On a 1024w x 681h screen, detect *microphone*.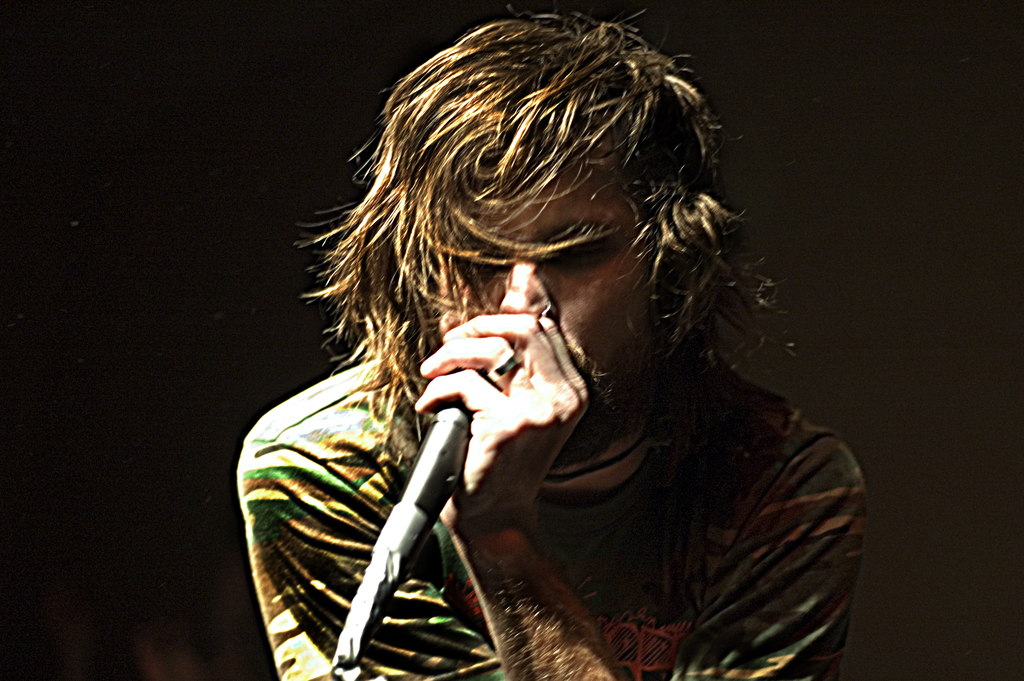
box=[328, 404, 476, 680].
